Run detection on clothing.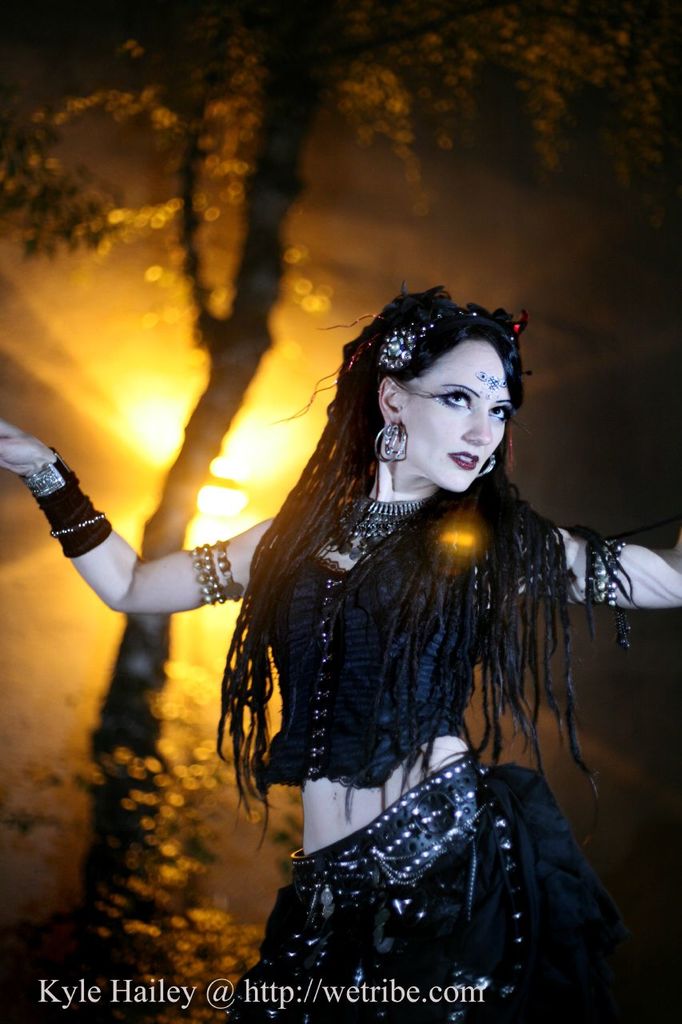
Result: (315, 559, 506, 790).
